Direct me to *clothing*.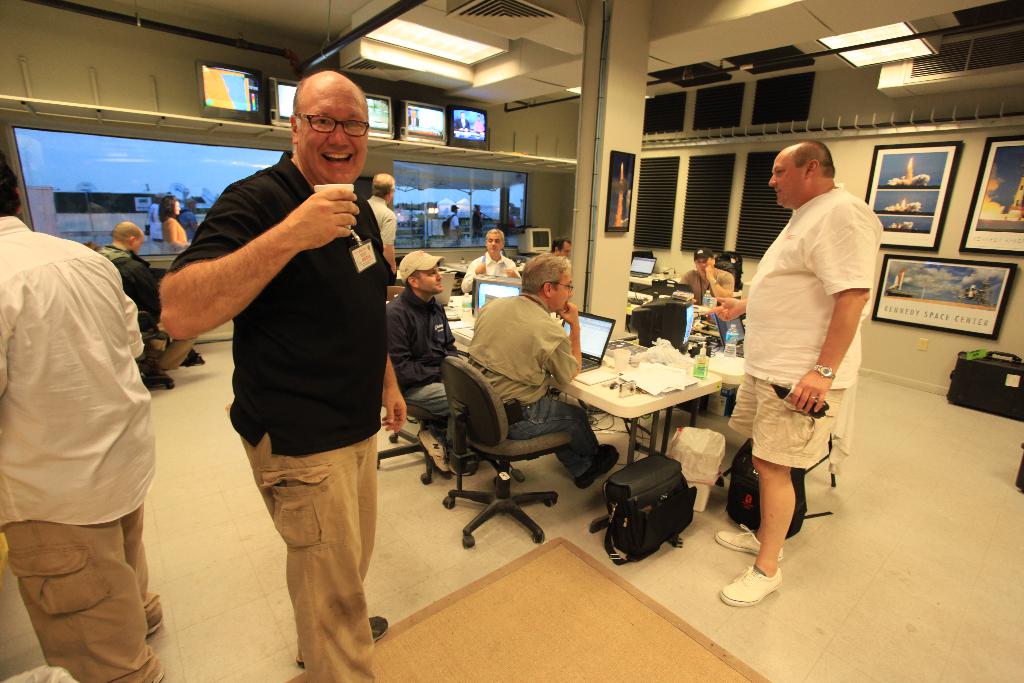
Direction: (x1=522, y1=244, x2=572, y2=325).
